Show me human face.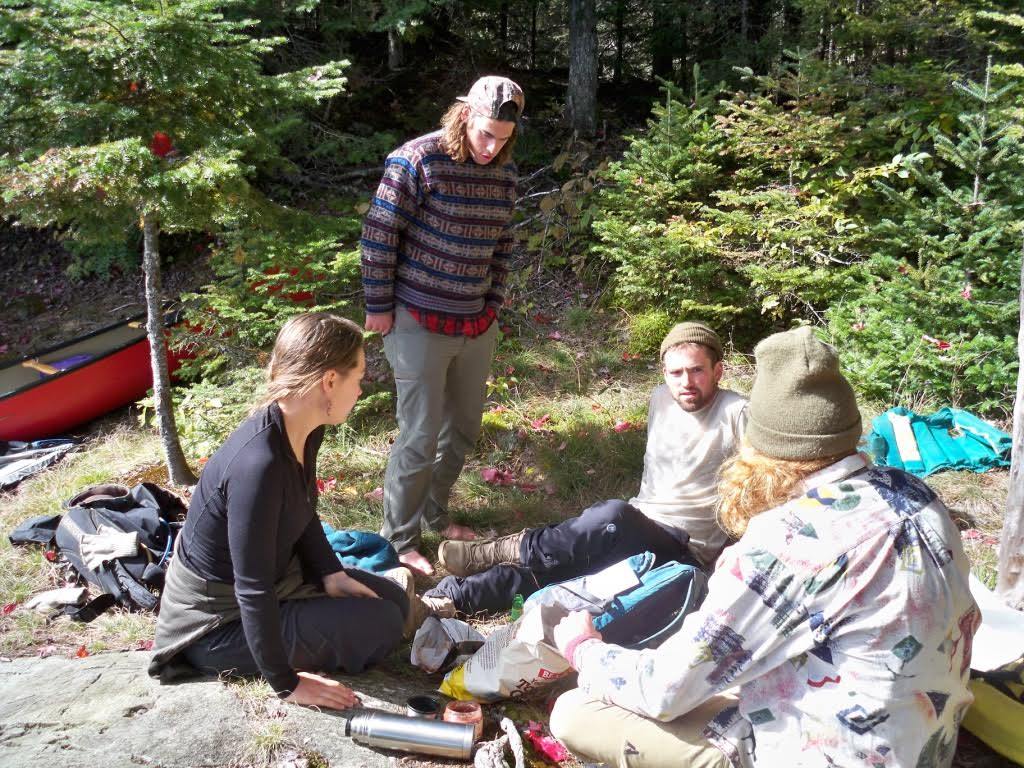
human face is here: pyautogui.locateOnScreen(666, 348, 716, 412).
